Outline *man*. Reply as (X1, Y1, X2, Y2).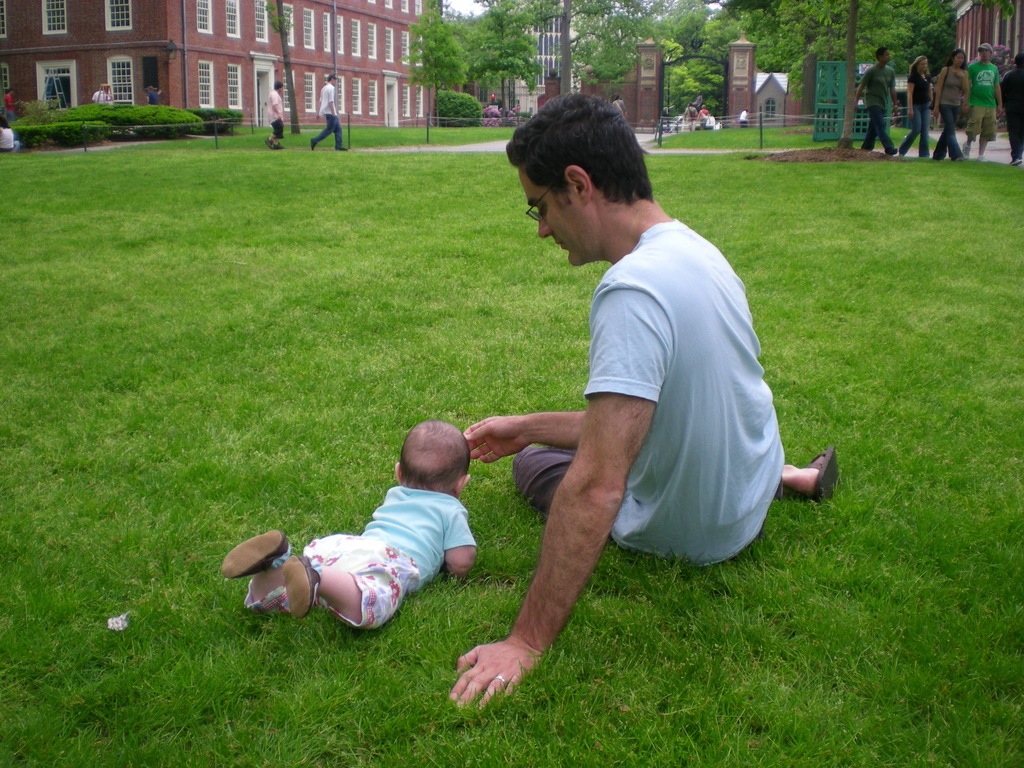
(145, 84, 161, 105).
